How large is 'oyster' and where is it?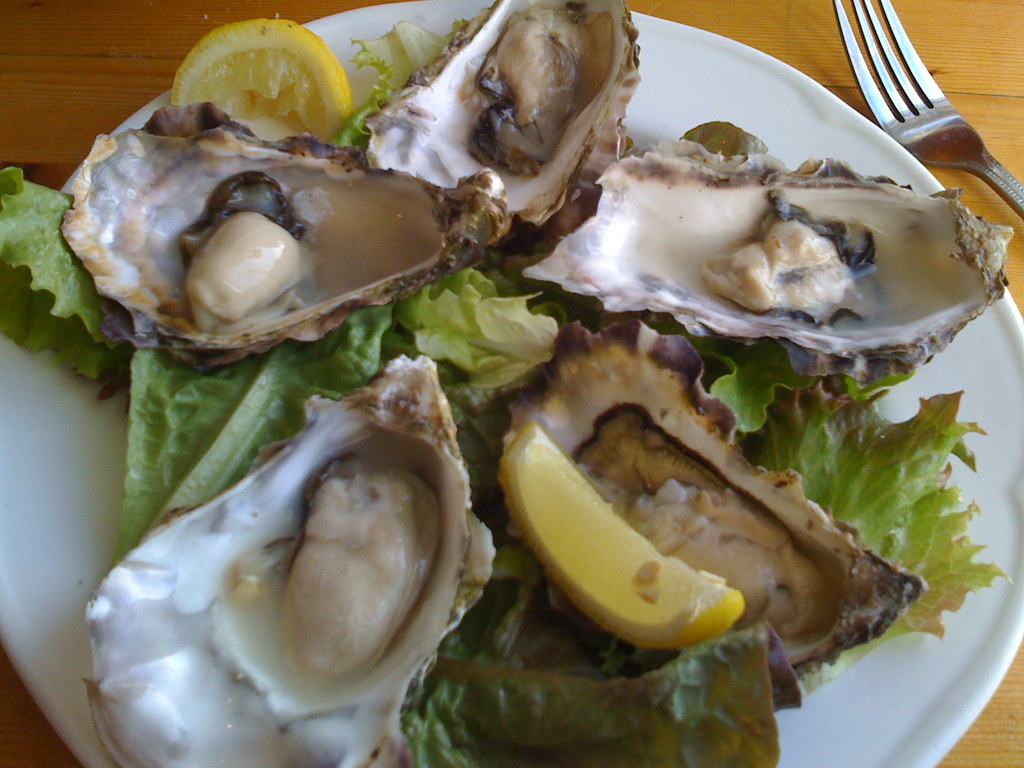
Bounding box: left=508, top=119, right=1016, bottom=392.
